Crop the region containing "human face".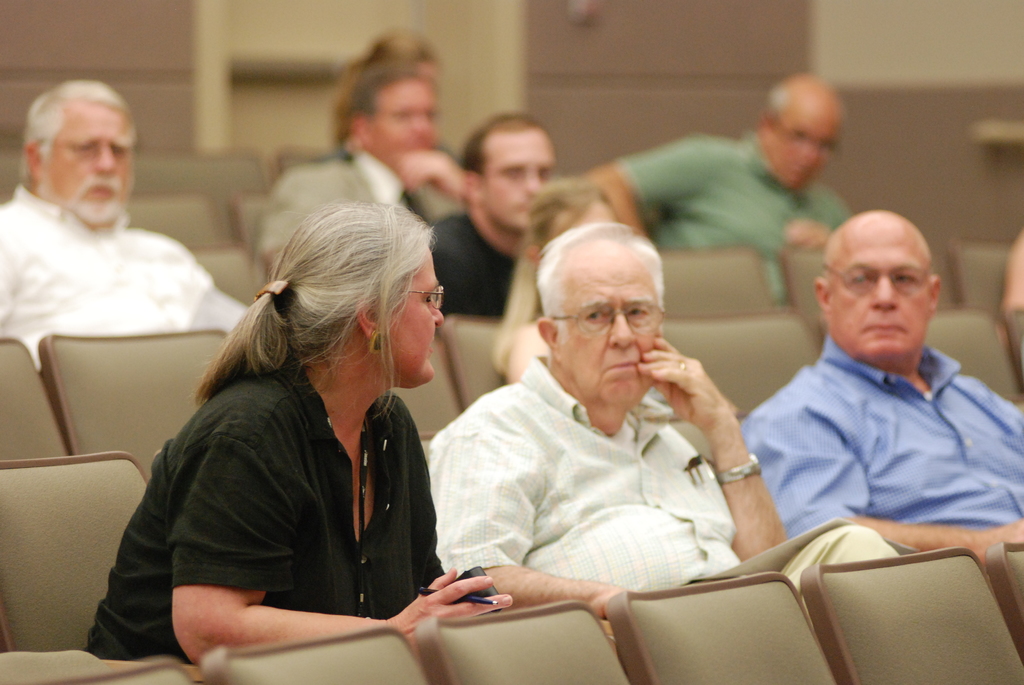
Crop region: rect(548, 202, 614, 241).
